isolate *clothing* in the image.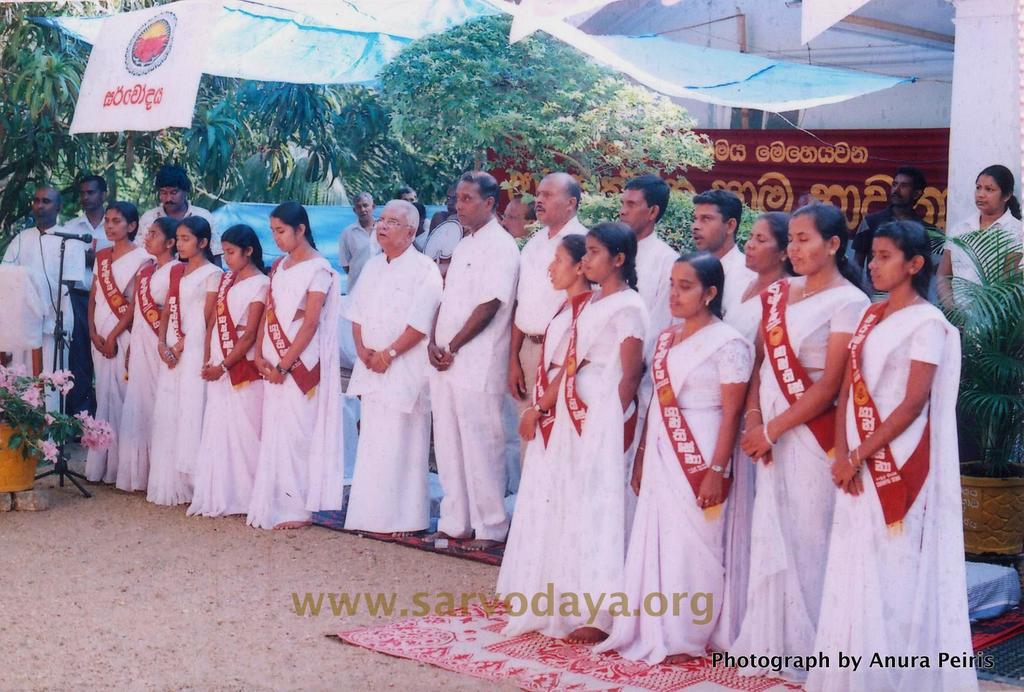
Isolated region: x1=126, y1=246, x2=176, y2=498.
